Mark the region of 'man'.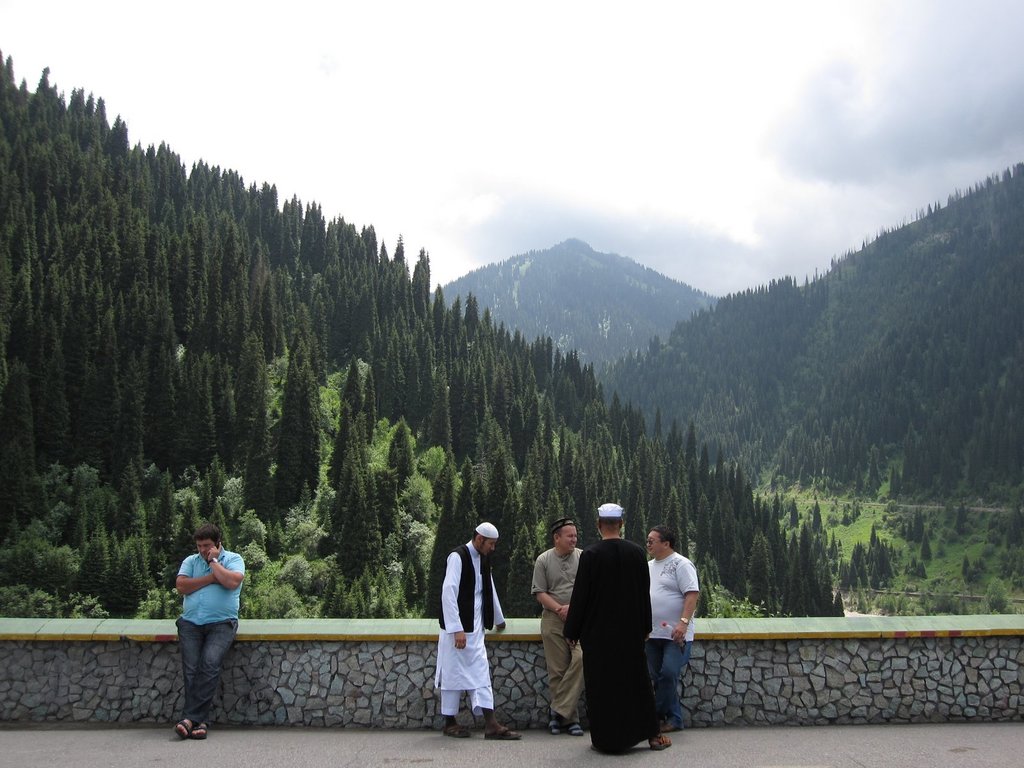
Region: {"left": 566, "top": 504, "right": 671, "bottom": 759}.
